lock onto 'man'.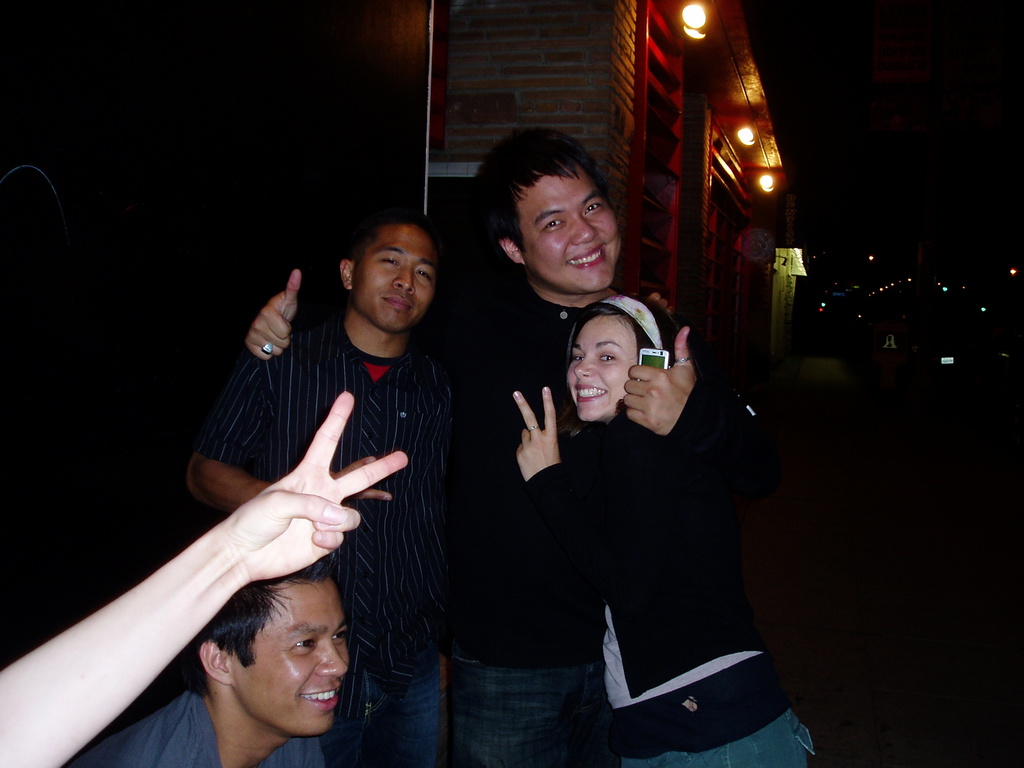
Locked: {"left": 57, "top": 559, "right": 355, "bottom": 767}.
